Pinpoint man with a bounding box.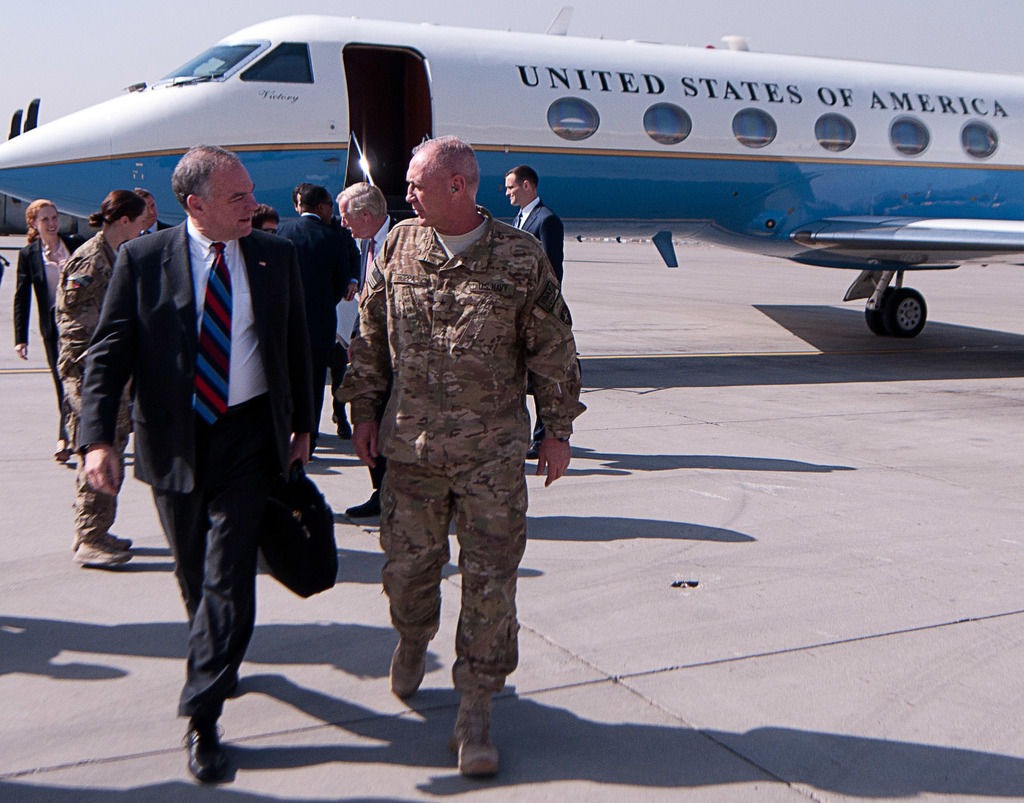
BBox(136, 187, 172, 236).
